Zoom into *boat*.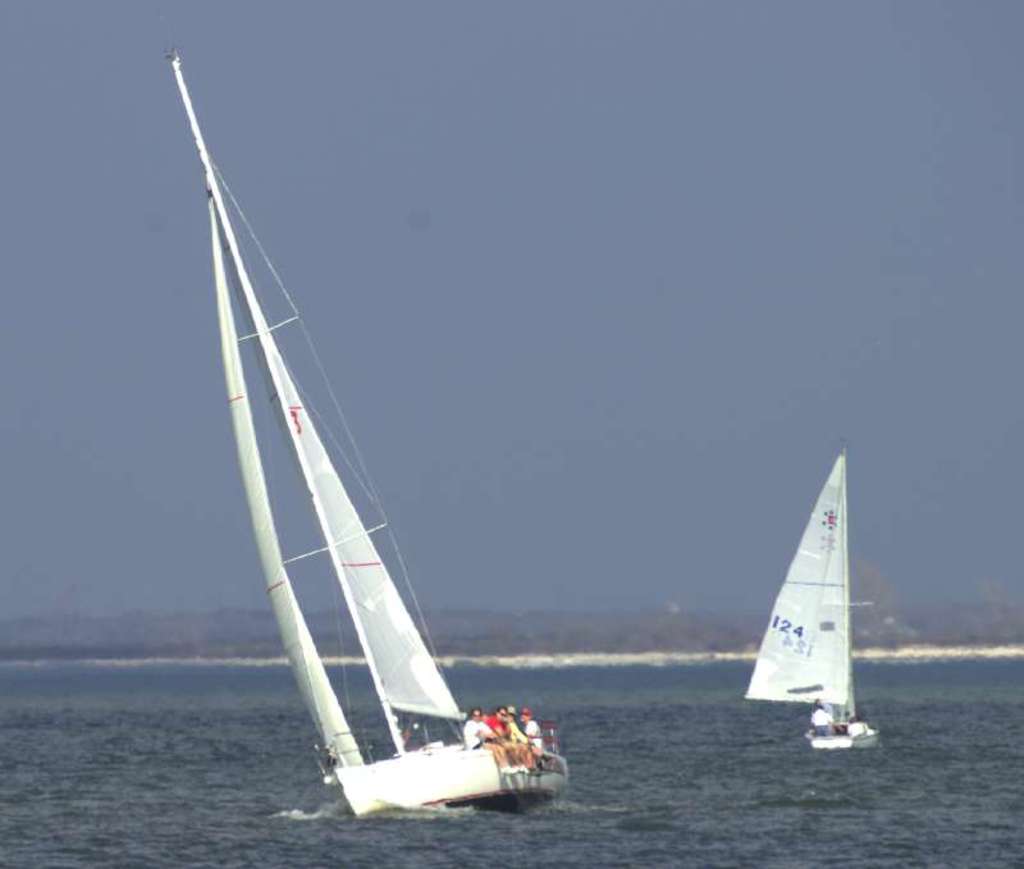
Zoom target: box(742, 439, 876, 751).
